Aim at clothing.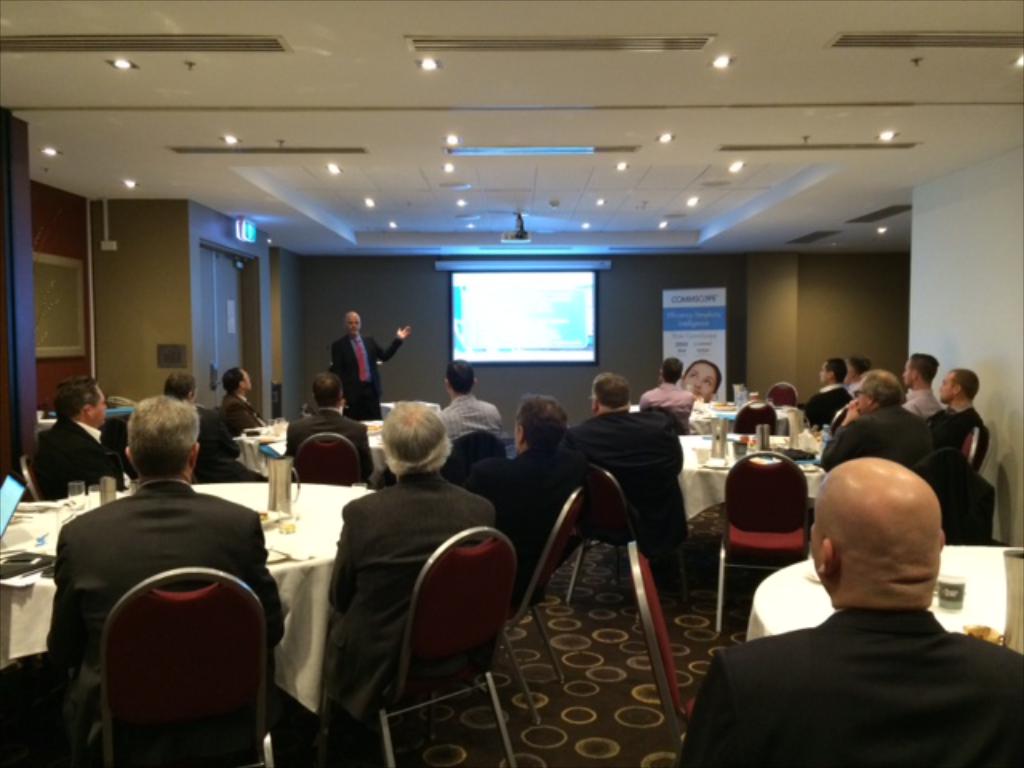
Aimed at 518 435 587 549.
